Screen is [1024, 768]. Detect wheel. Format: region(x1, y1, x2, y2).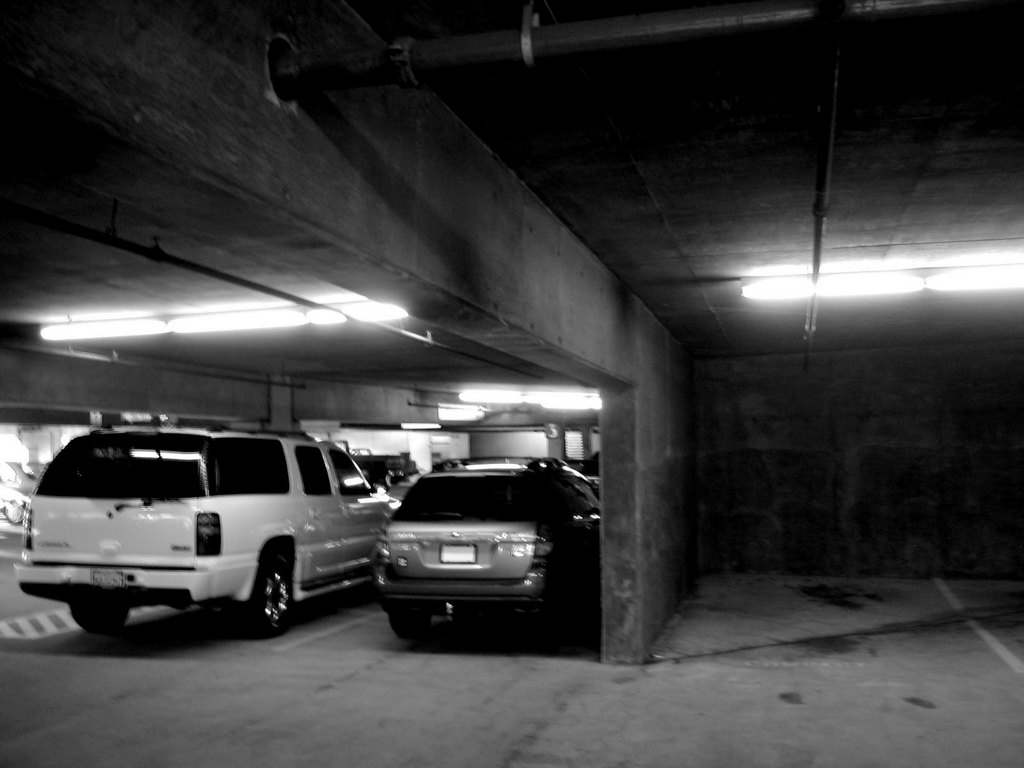
region(380, 610, 436, 639).
